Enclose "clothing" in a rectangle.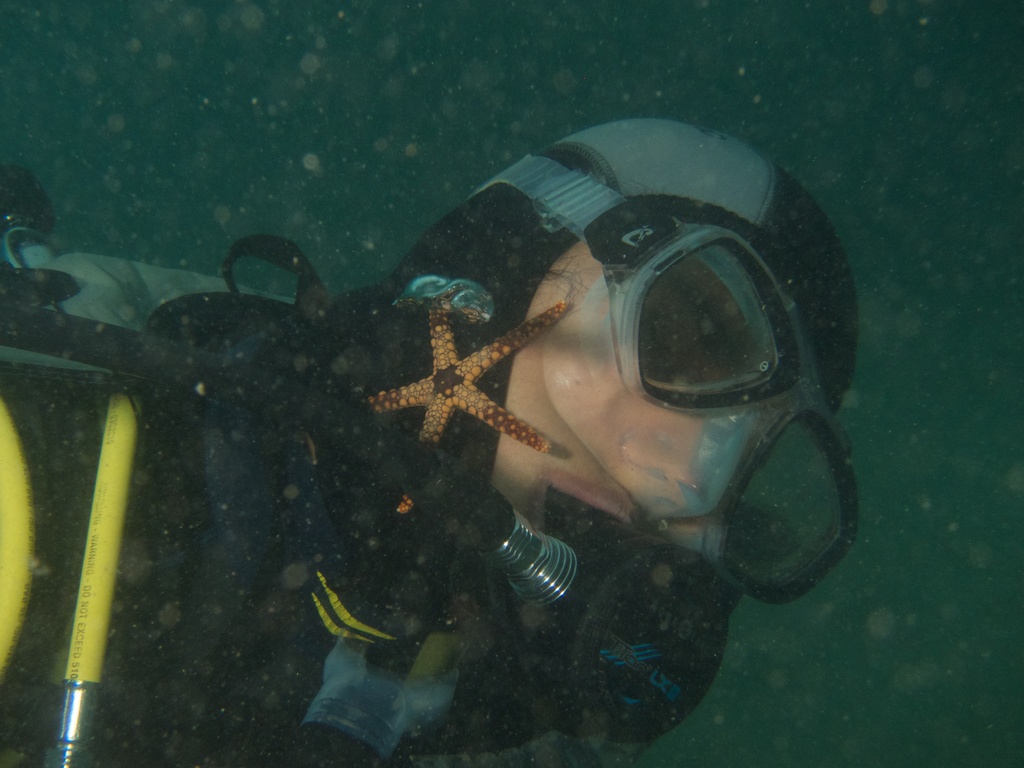
l=0, t=113, r=860, b=767.
